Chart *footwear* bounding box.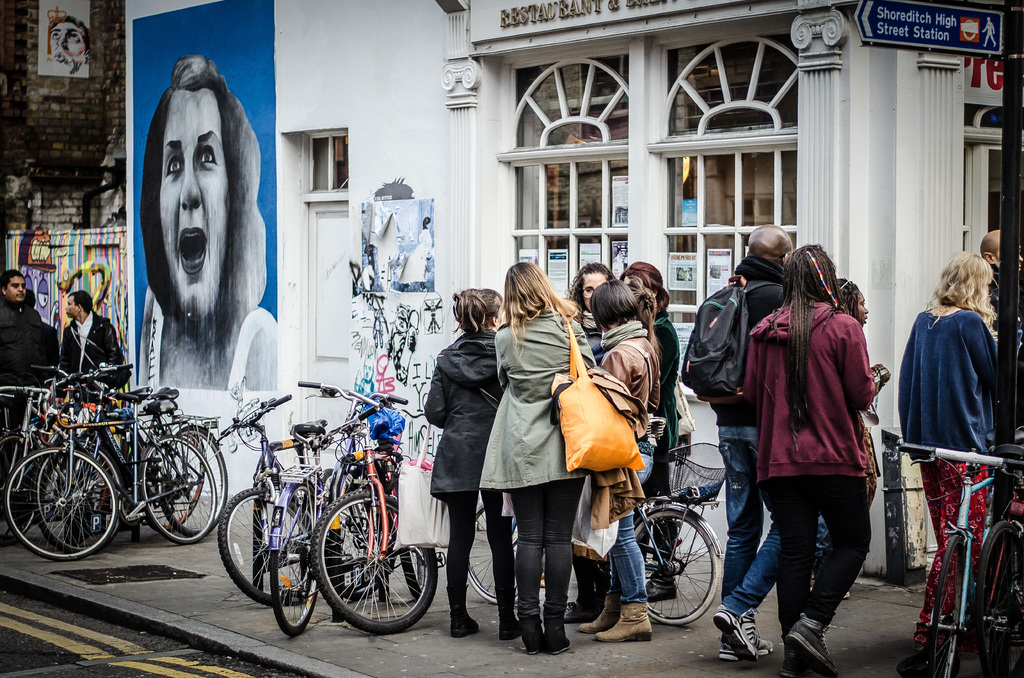
Charted: BBox(716, 638, 777, 661).
